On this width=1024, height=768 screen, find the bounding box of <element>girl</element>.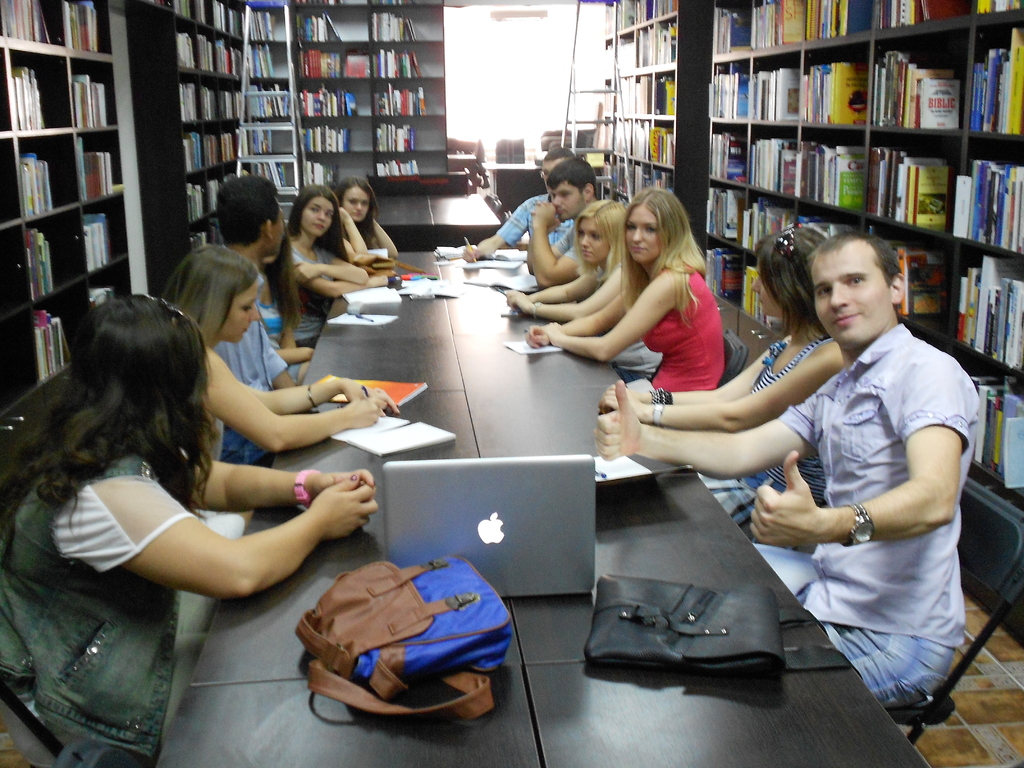
Bounding box: select_region(159, 242, 396, 459).
